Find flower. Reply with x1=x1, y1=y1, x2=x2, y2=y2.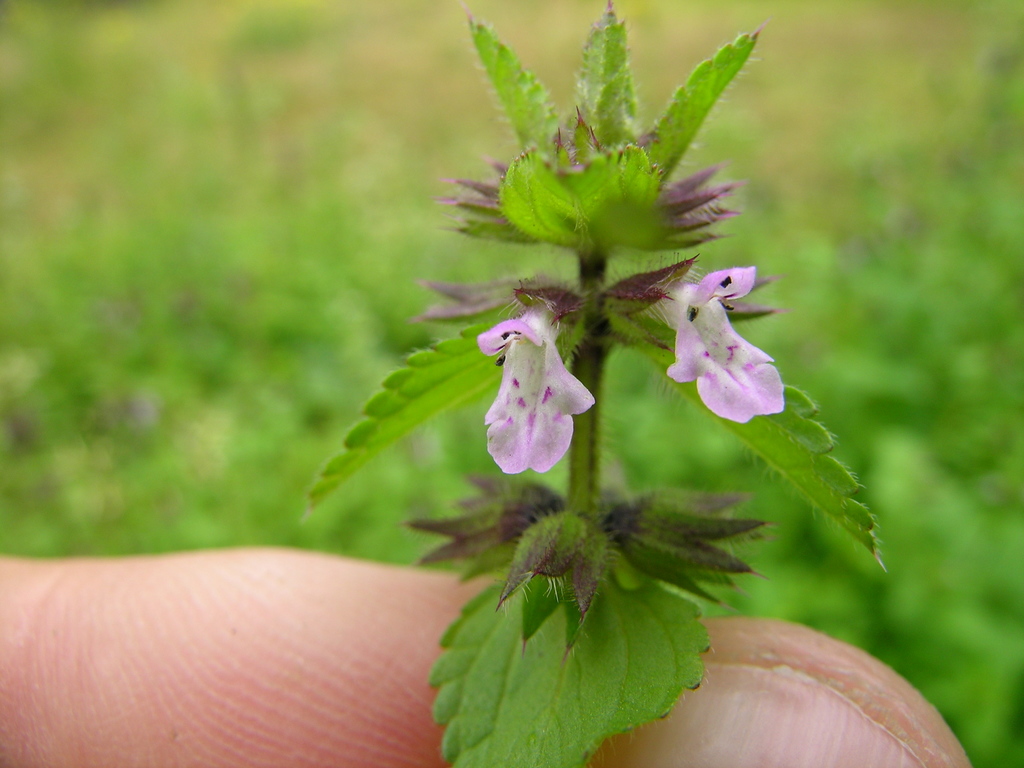
x1=664, y1=266, x2=789, y2=429.
